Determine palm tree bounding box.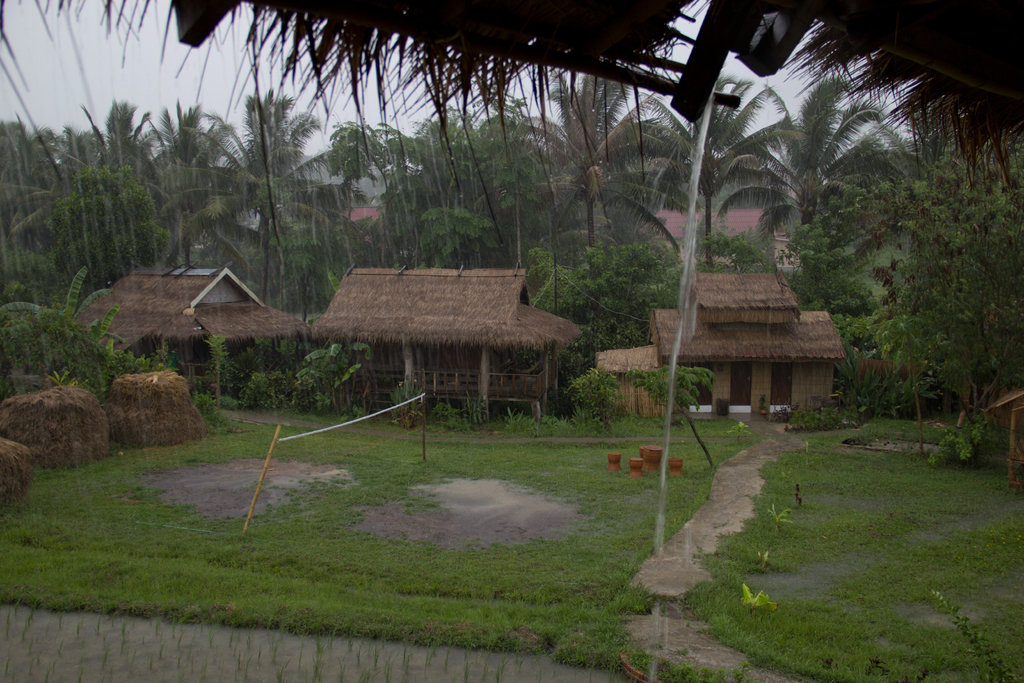
Determined: (497,61,697,266).
